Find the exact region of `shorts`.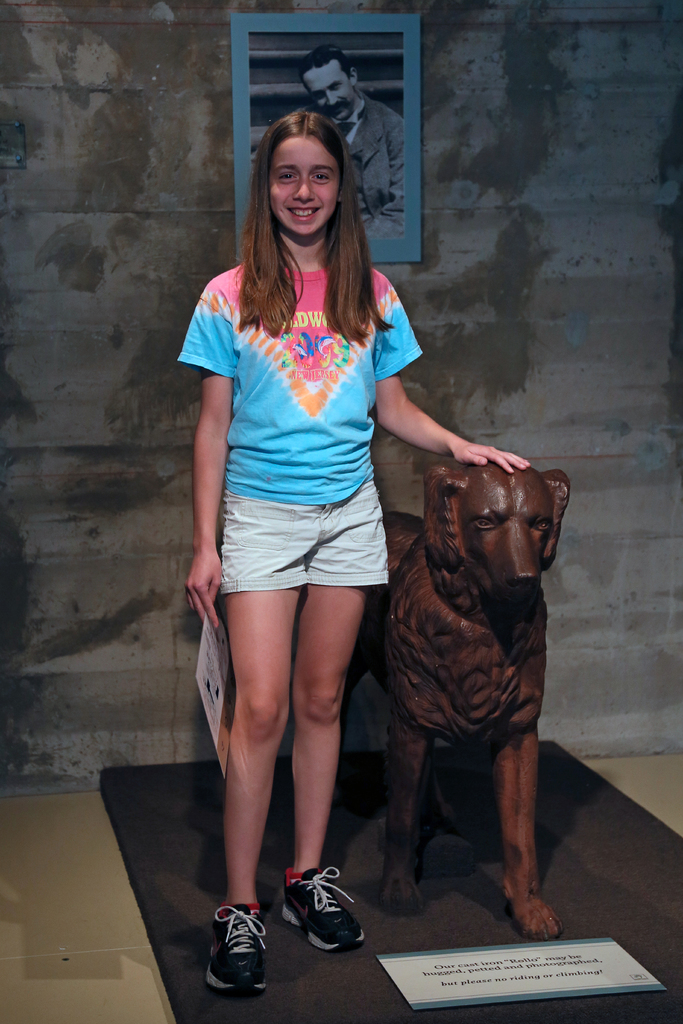
Exact region: locate(219, 502, 429, 598).
